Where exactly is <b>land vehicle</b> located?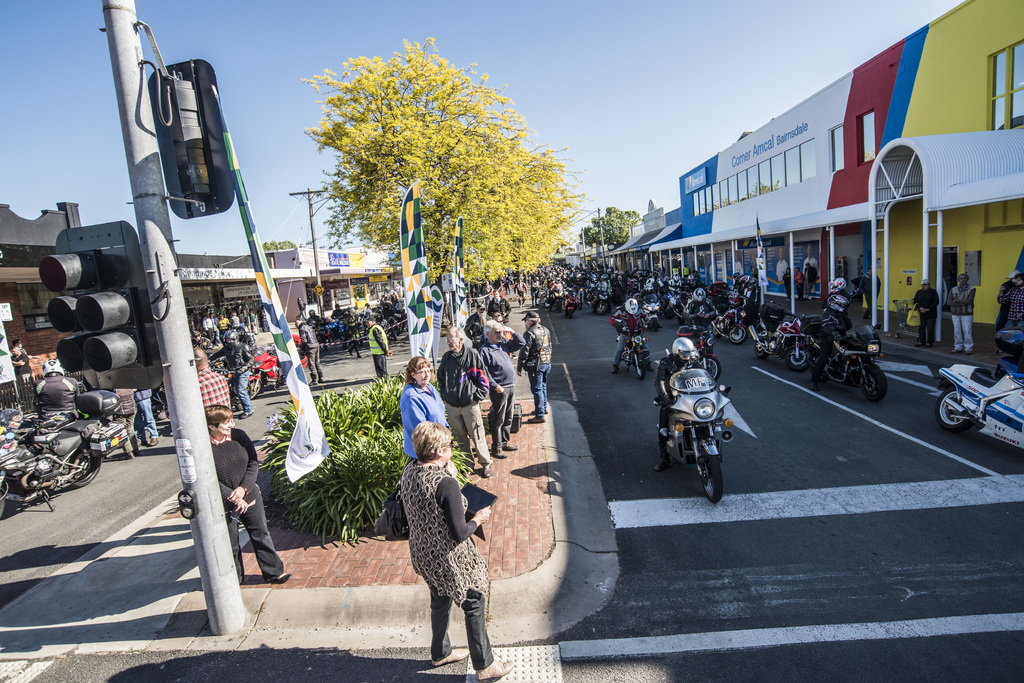
Its bounding box is BBox(807, 323, 888, 401).
